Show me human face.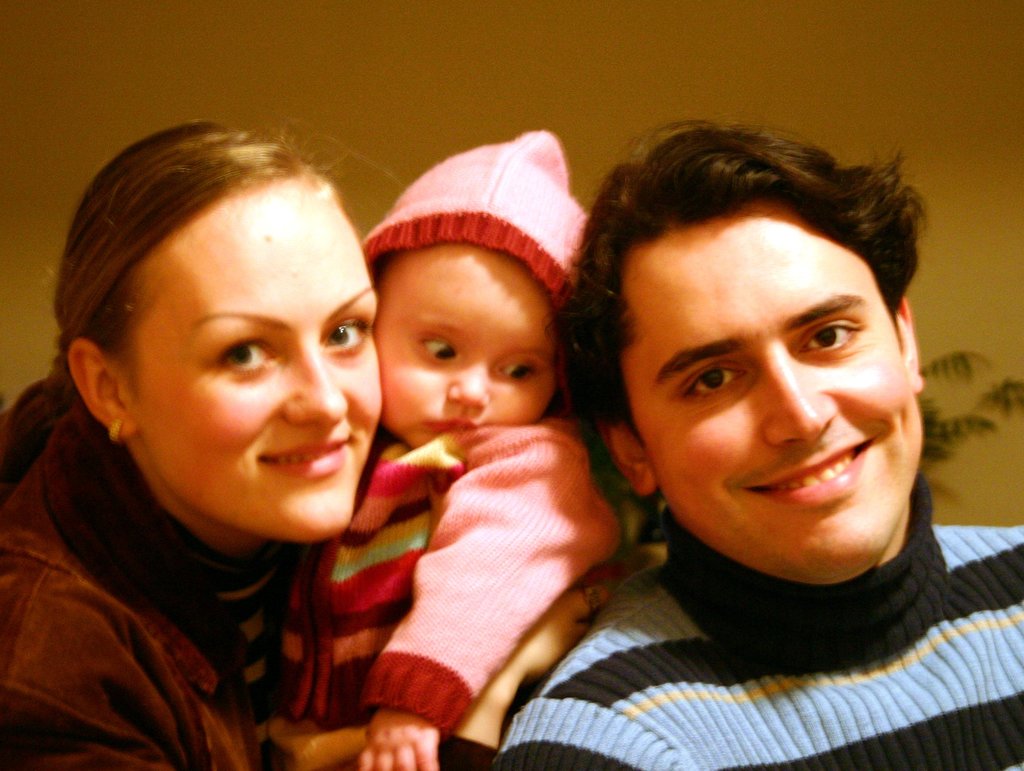
human face is here: (130, 175, 381, 542).
